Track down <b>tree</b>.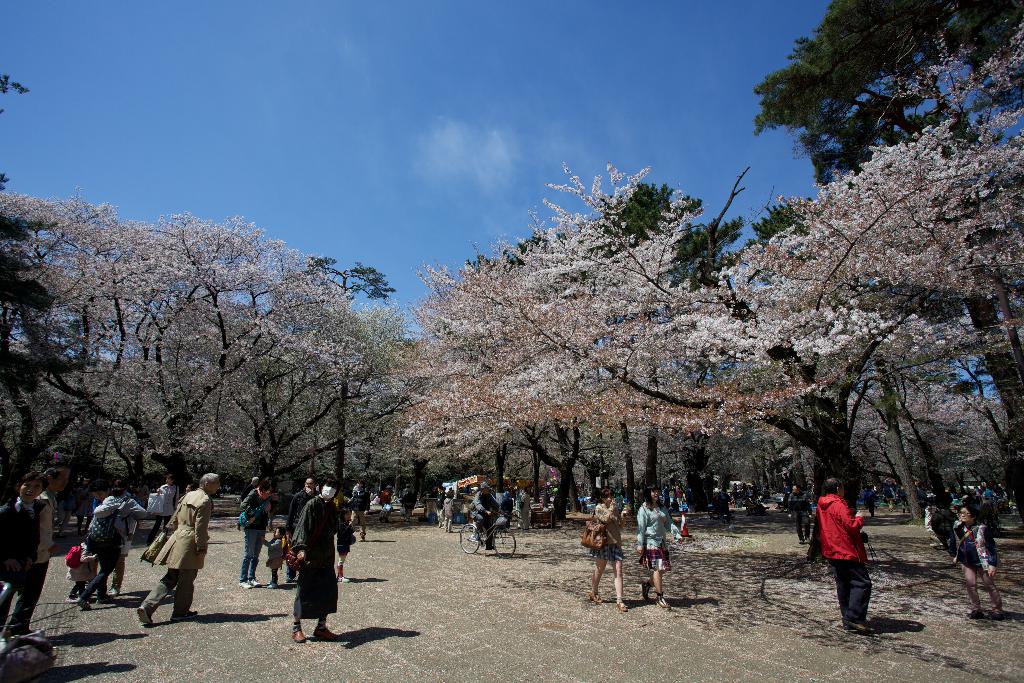
Tracked to [397, 154, 814, 514].
